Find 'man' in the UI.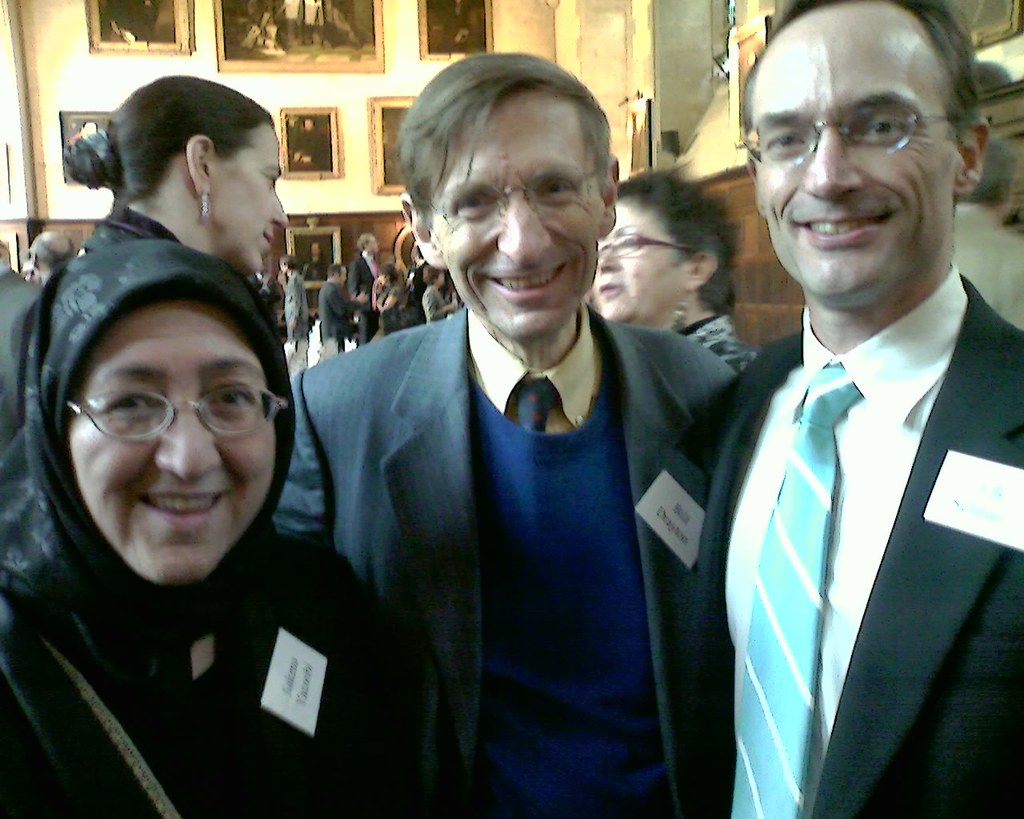
UI element at [x1=946, y1=148, x2=1023, y2=333].
